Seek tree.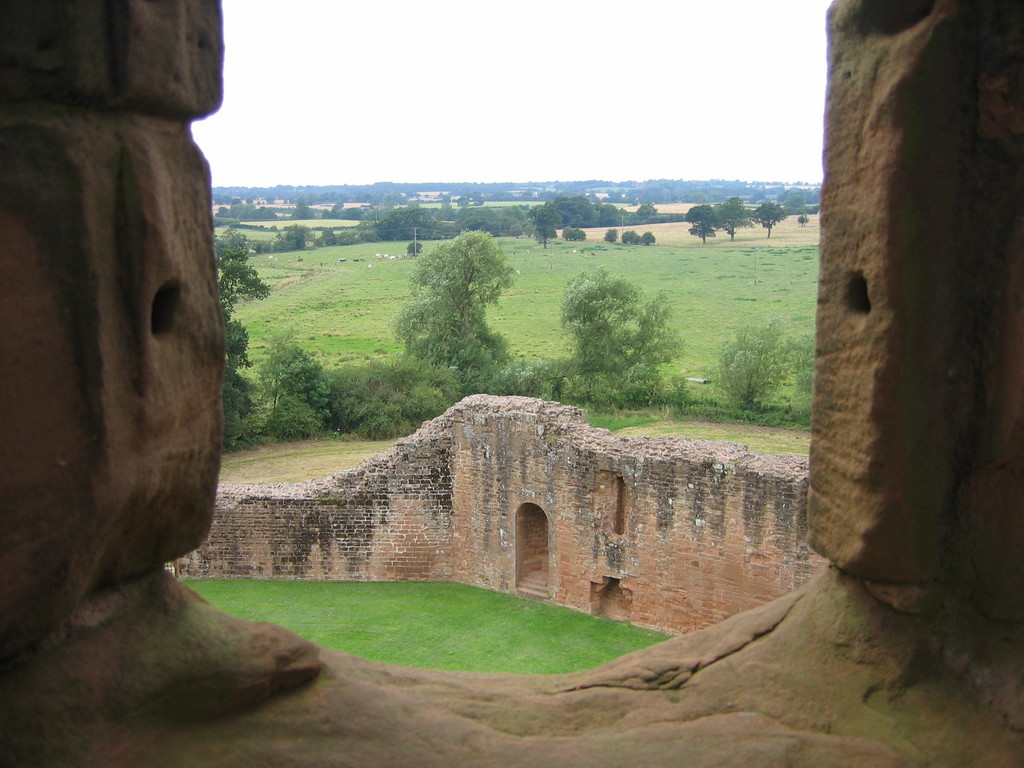
687, 205, 715, 241.
